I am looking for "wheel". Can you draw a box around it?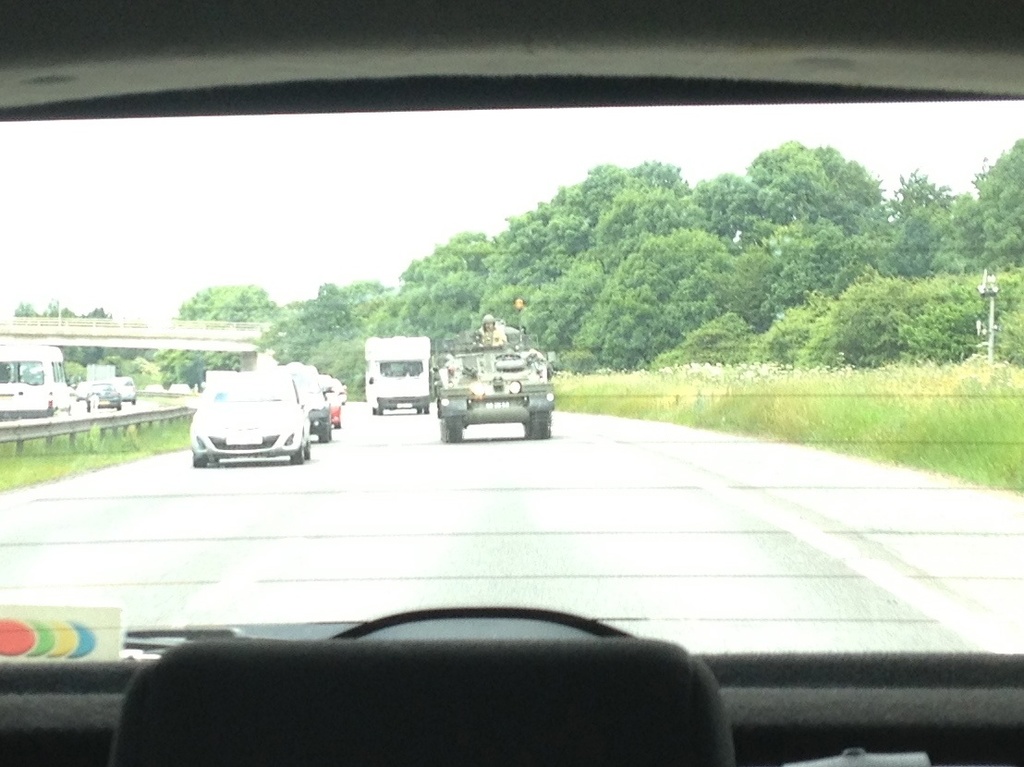
Sure, the bounding box is (306, 441, 312, 458).
